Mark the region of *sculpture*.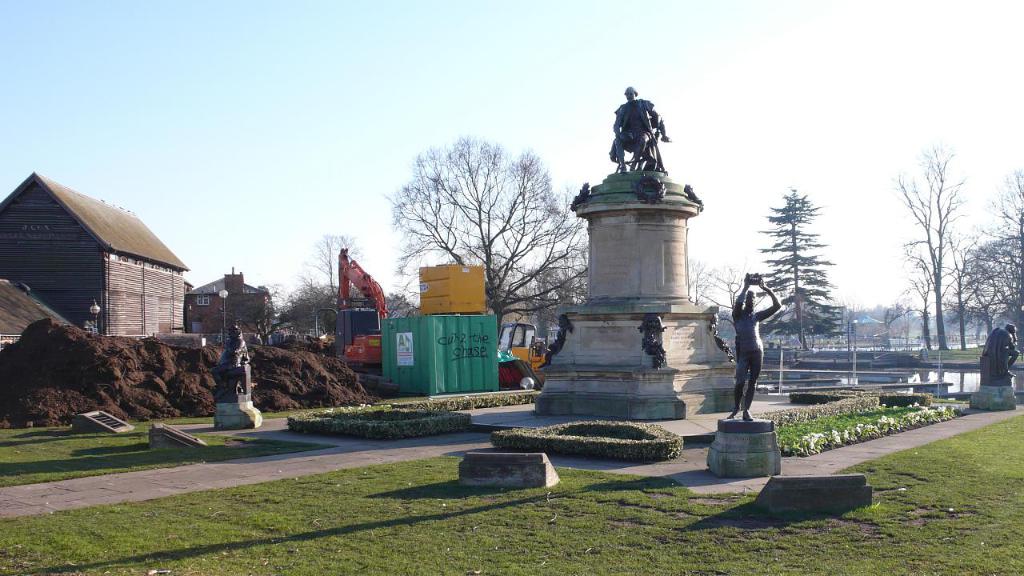
Region: [726, 264, 785, 433].
